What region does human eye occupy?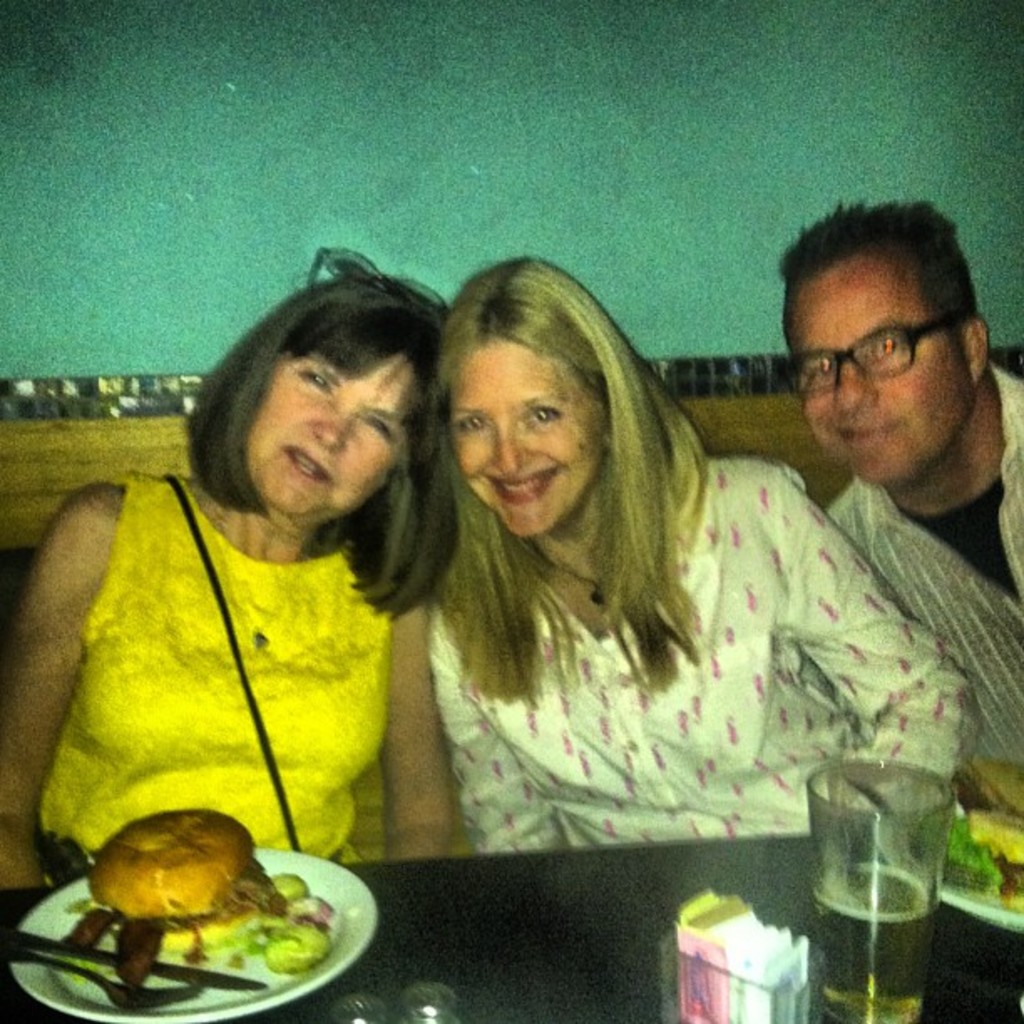
[left=298, top=368, right=331, bottom=403].
